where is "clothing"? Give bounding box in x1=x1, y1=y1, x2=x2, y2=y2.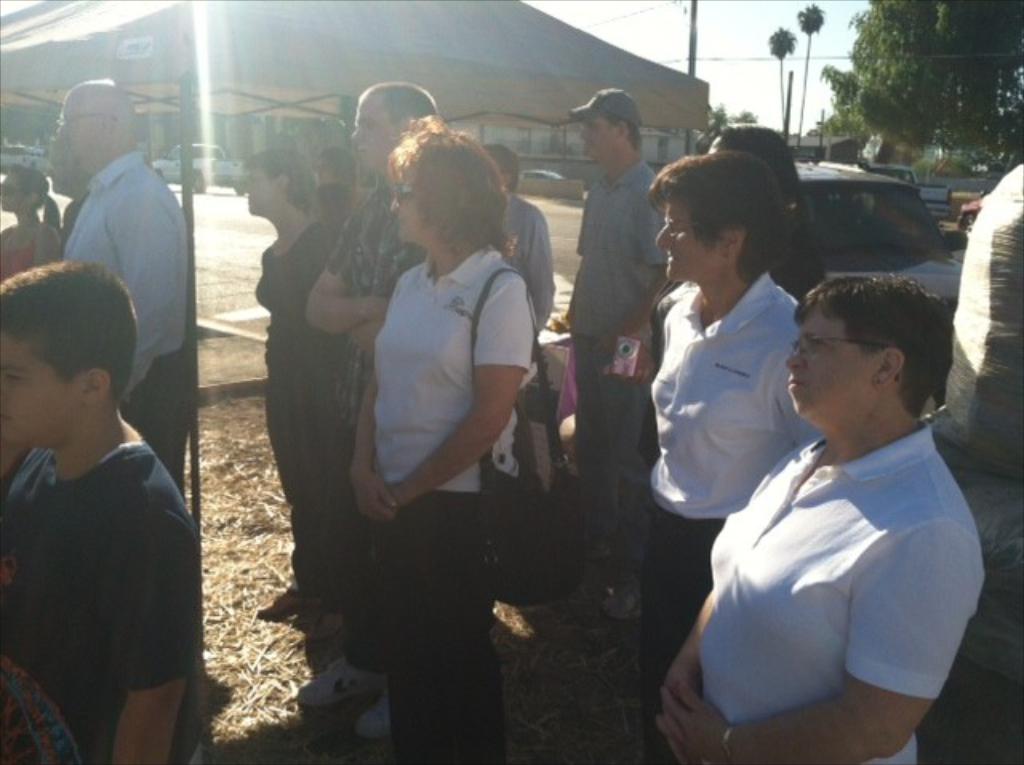
x1=8, y1=376, x2=197, y2=741.
